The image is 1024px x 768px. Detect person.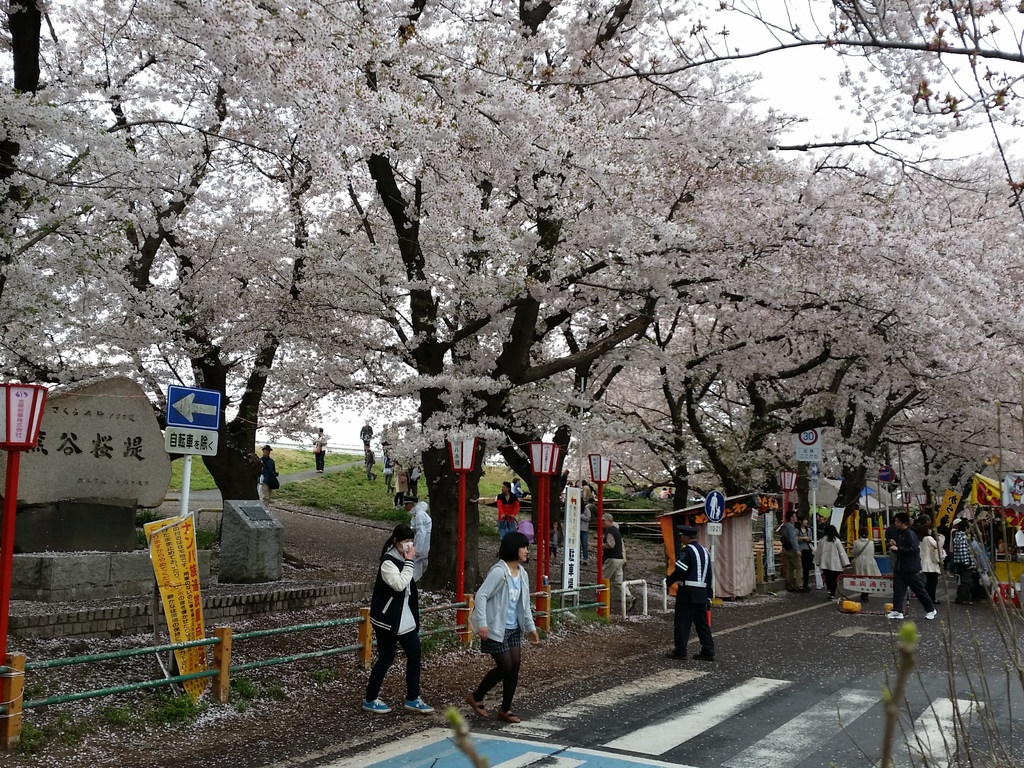
Detection: [383, 422, 397, 452].
